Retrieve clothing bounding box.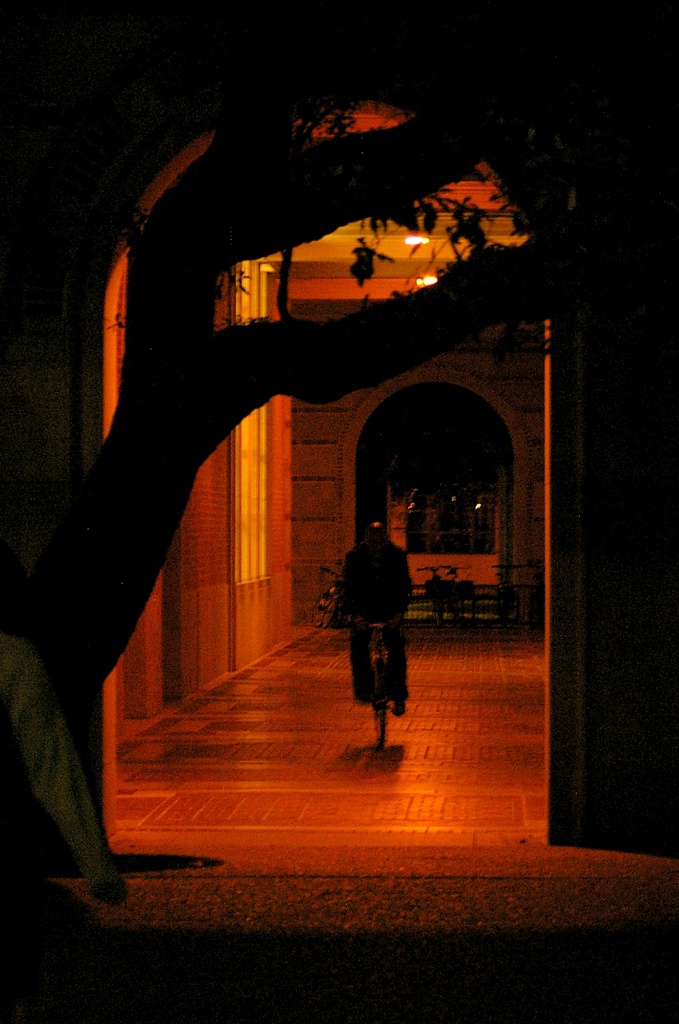
Bounding box: [left=319, top=521, right=426, bottom=707].
